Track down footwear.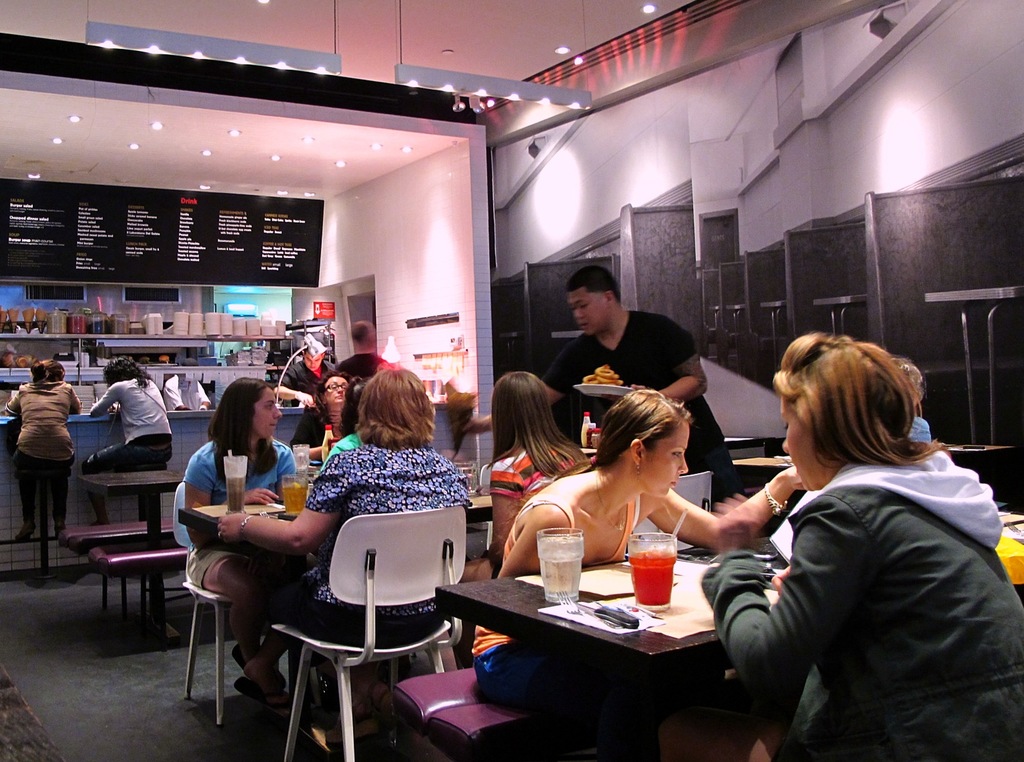
Tracked to <bbox>367, 678, 389, 712</bbox>.
